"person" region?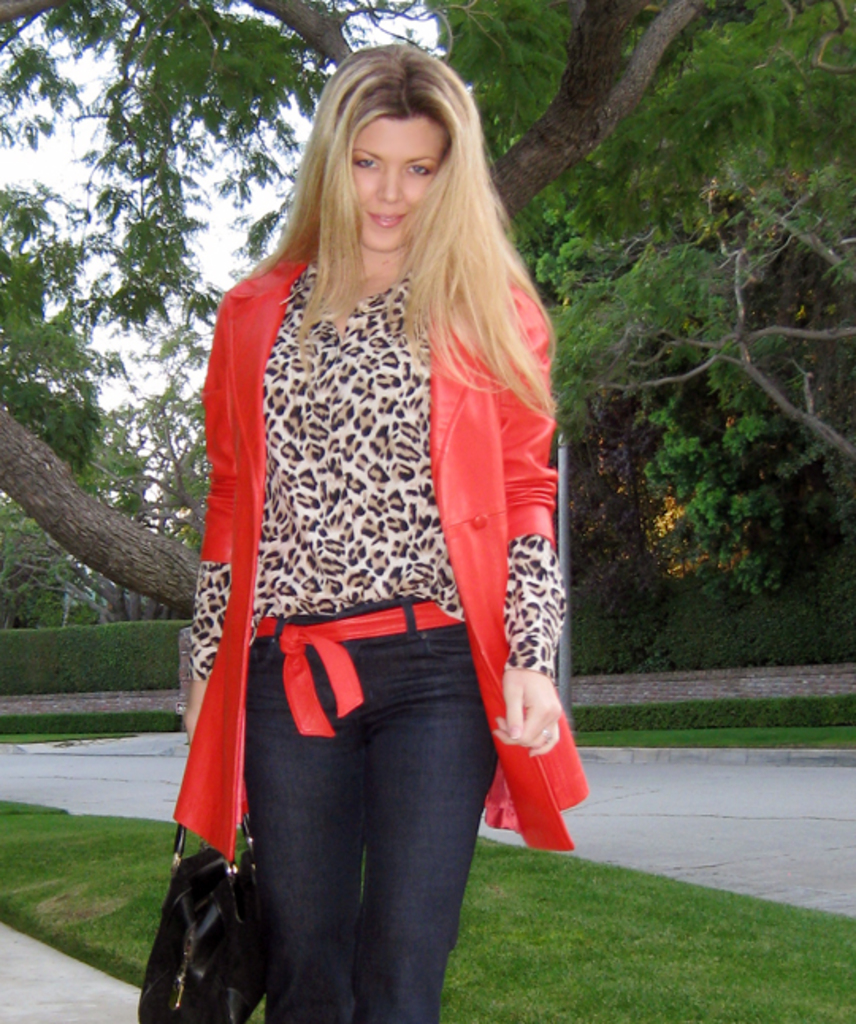
left=187, top=3, right=577, bottom=989
